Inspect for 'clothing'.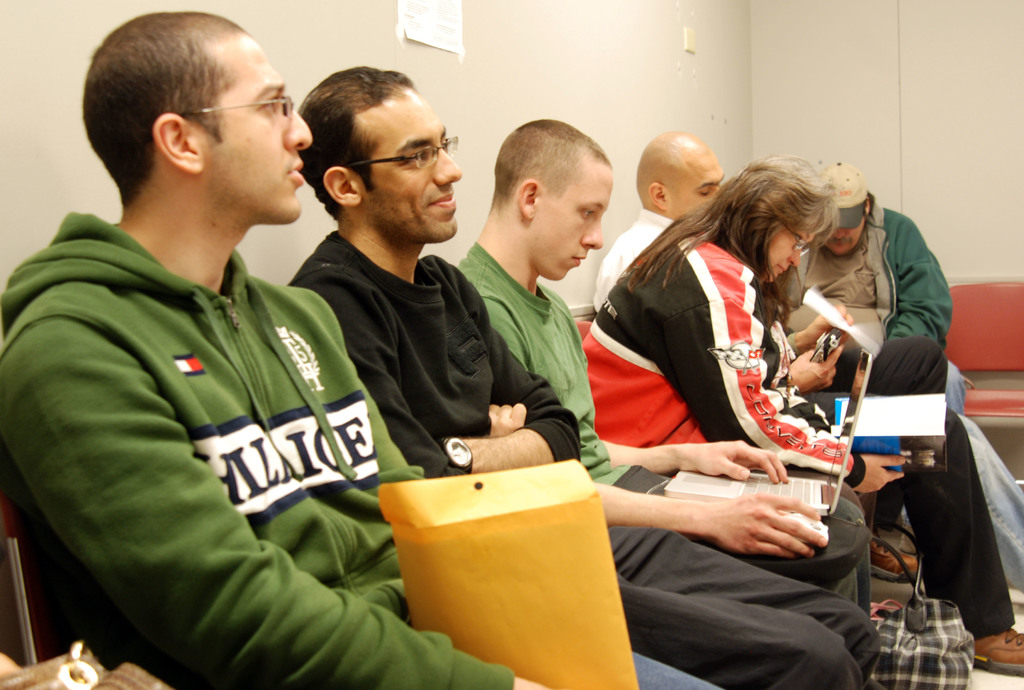
Inspection: Rect(593, 208, 1018, 634).
